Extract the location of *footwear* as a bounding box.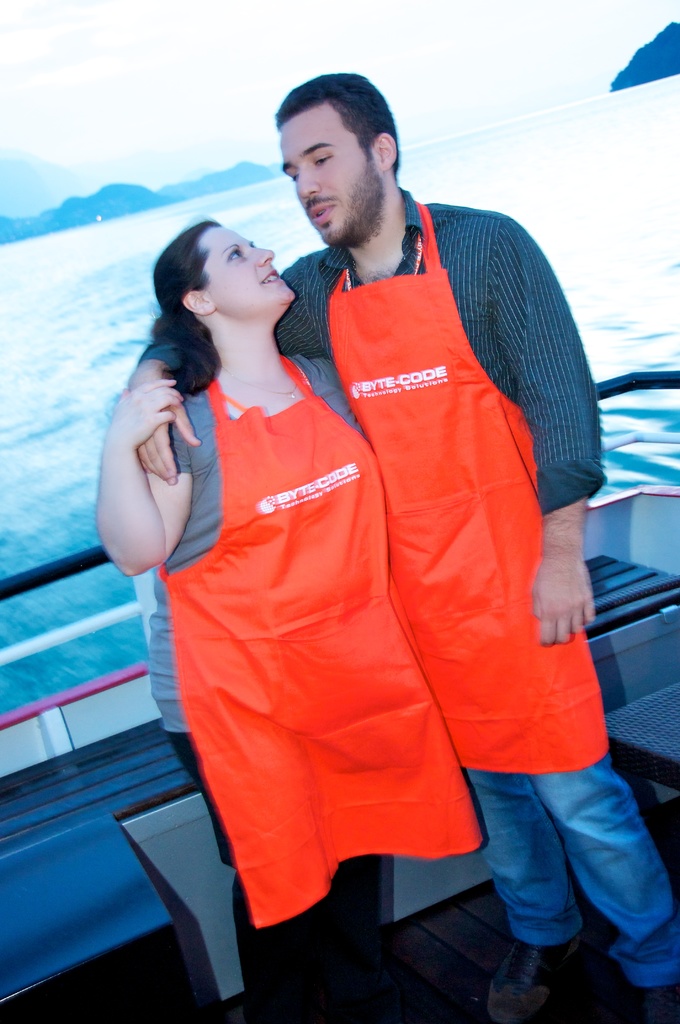
detection(637, 980, 679, 1023).
